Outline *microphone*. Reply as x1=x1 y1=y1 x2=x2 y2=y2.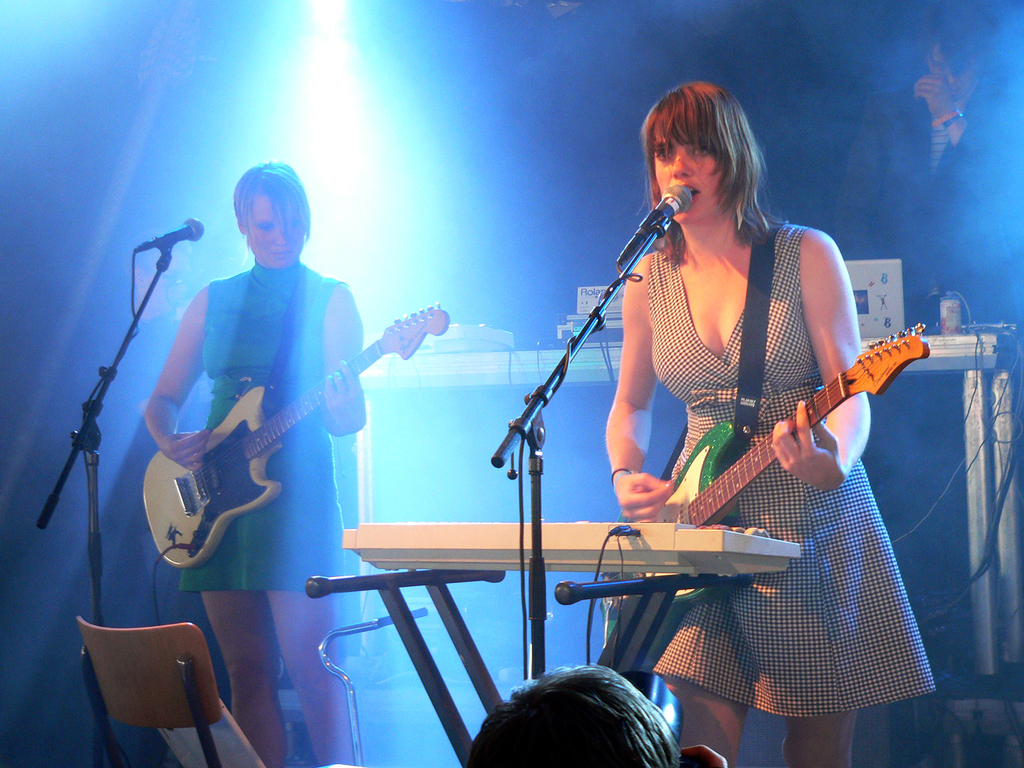
x1=133 y1=217 x2=207 y2=251.
